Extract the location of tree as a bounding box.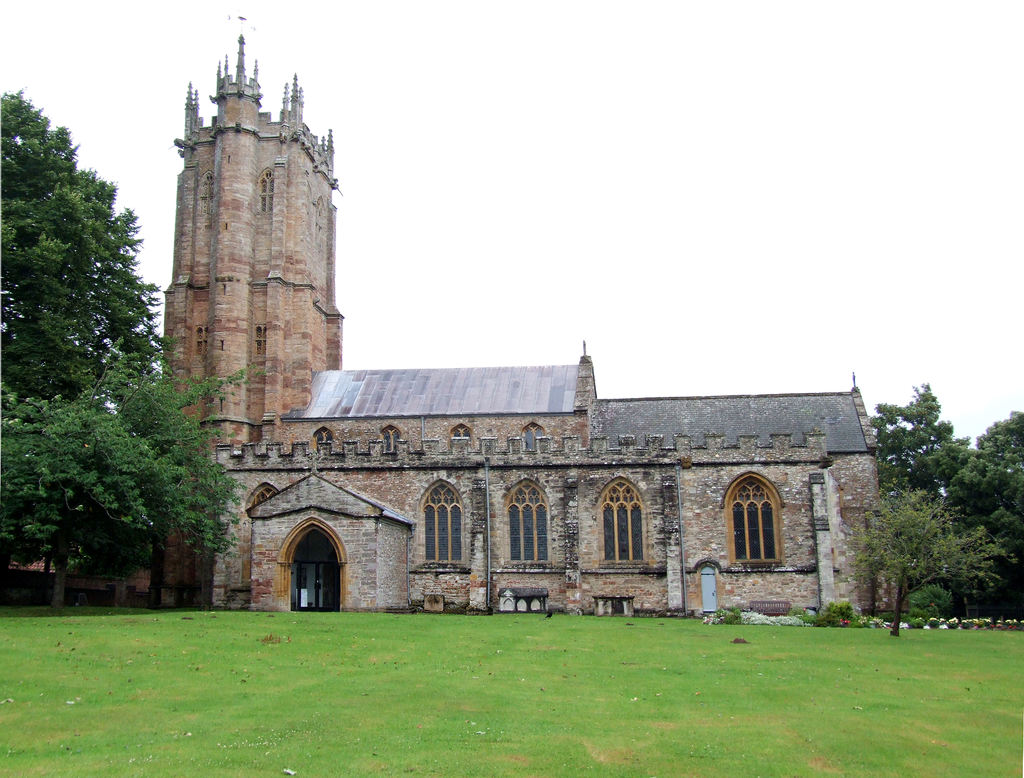
868/379/1023/624.
